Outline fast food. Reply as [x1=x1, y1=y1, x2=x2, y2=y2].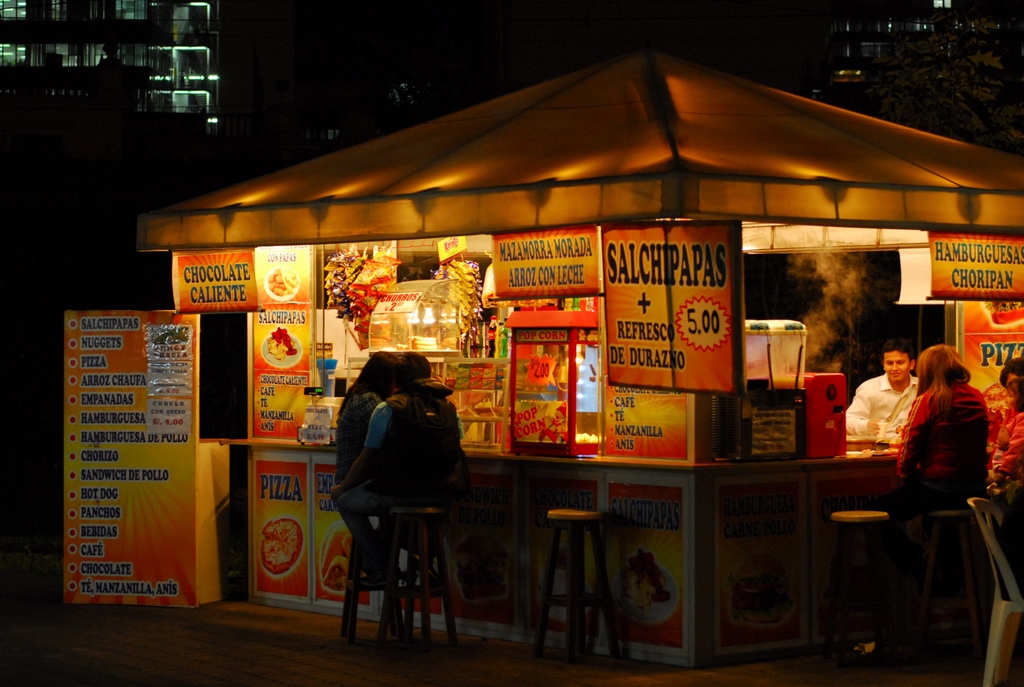
[x1=268, y1=273, x2=296, y2=306].
